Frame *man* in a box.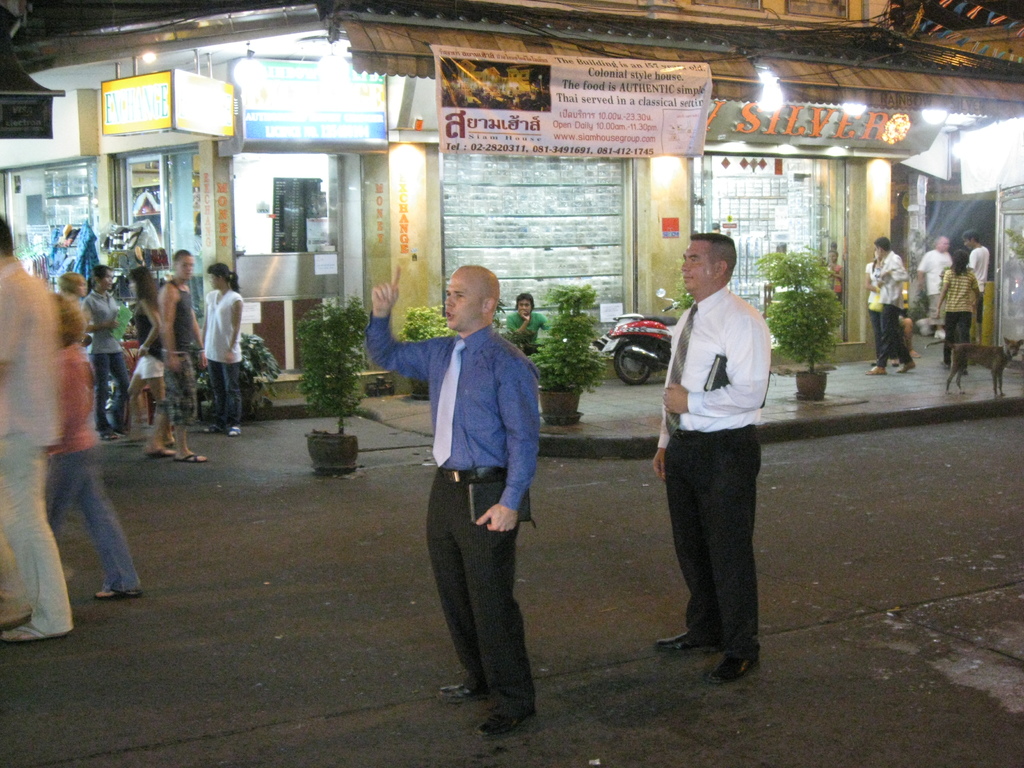
BBox(909, 234, 957, 347).
